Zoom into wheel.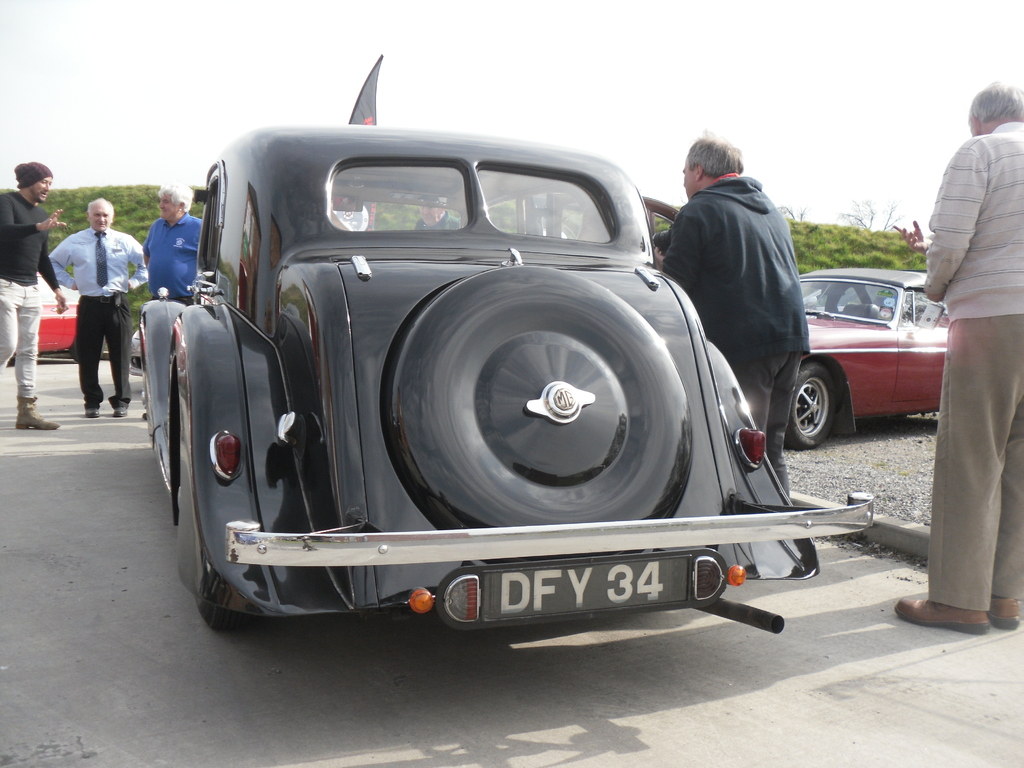
Zoom target: bbox(69, 338, 78, 362).
